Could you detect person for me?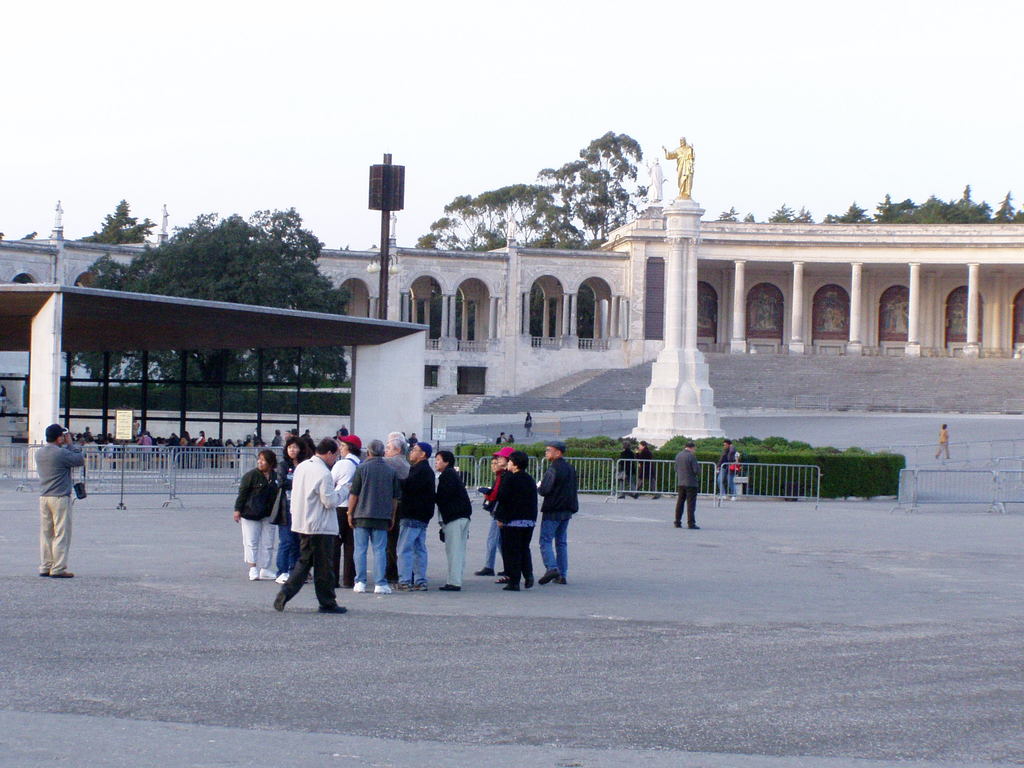
Detection result: [x1=477, y1=447, x2=513, y2=581].
